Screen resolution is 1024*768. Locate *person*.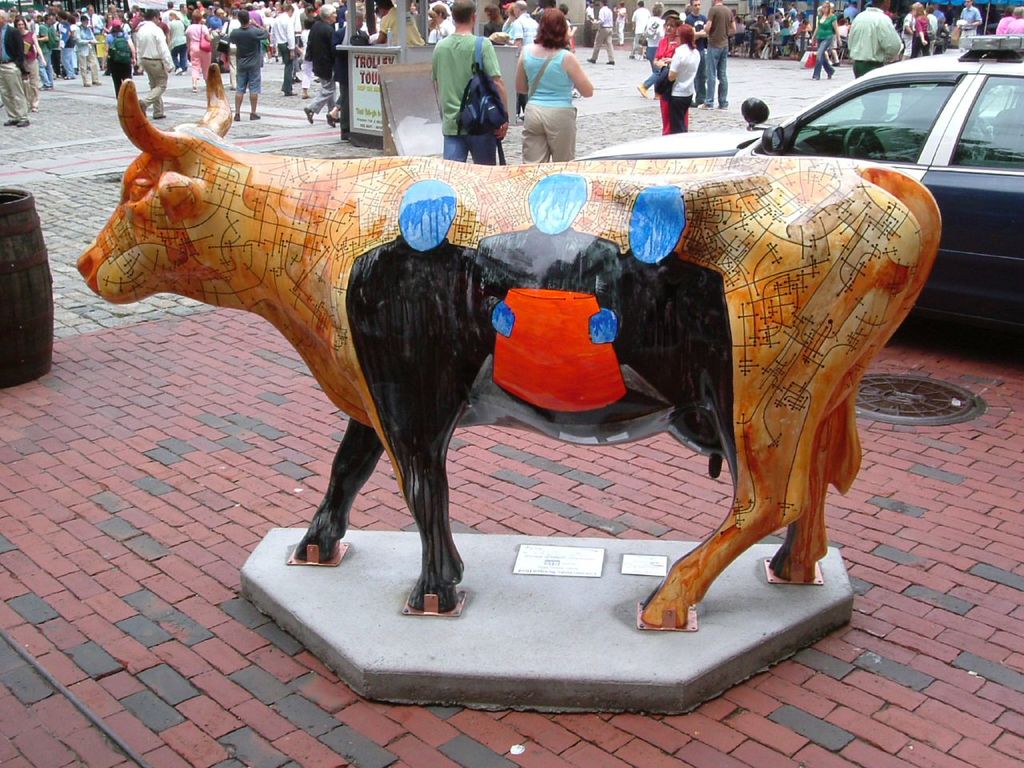
521 14 596 160.
